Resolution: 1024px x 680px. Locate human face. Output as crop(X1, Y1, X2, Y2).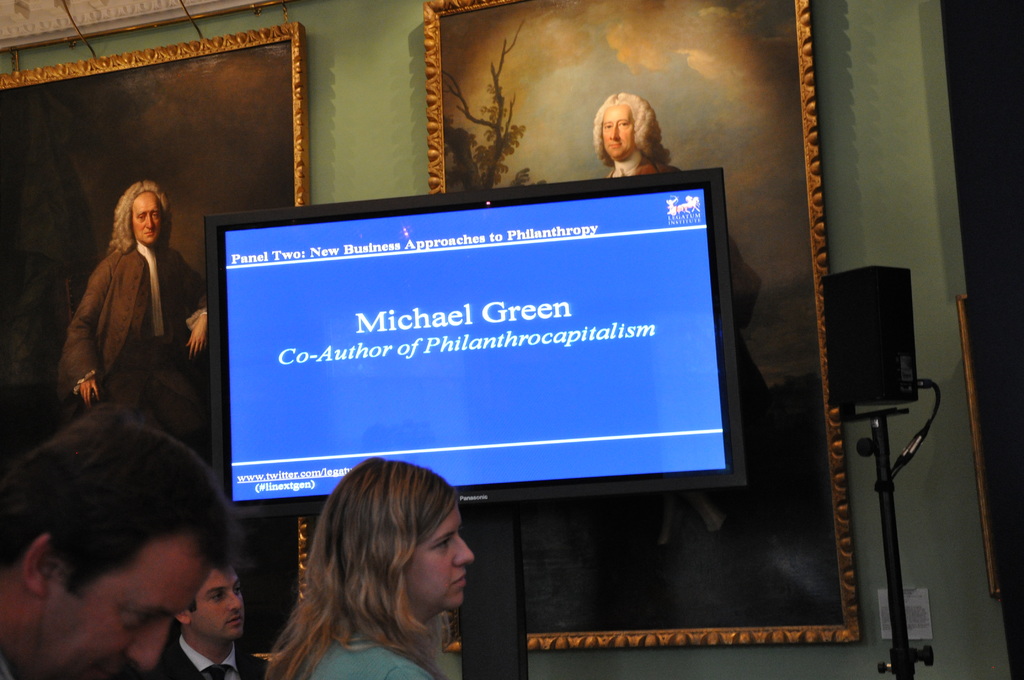
crop(601, 103, 635, 159).
